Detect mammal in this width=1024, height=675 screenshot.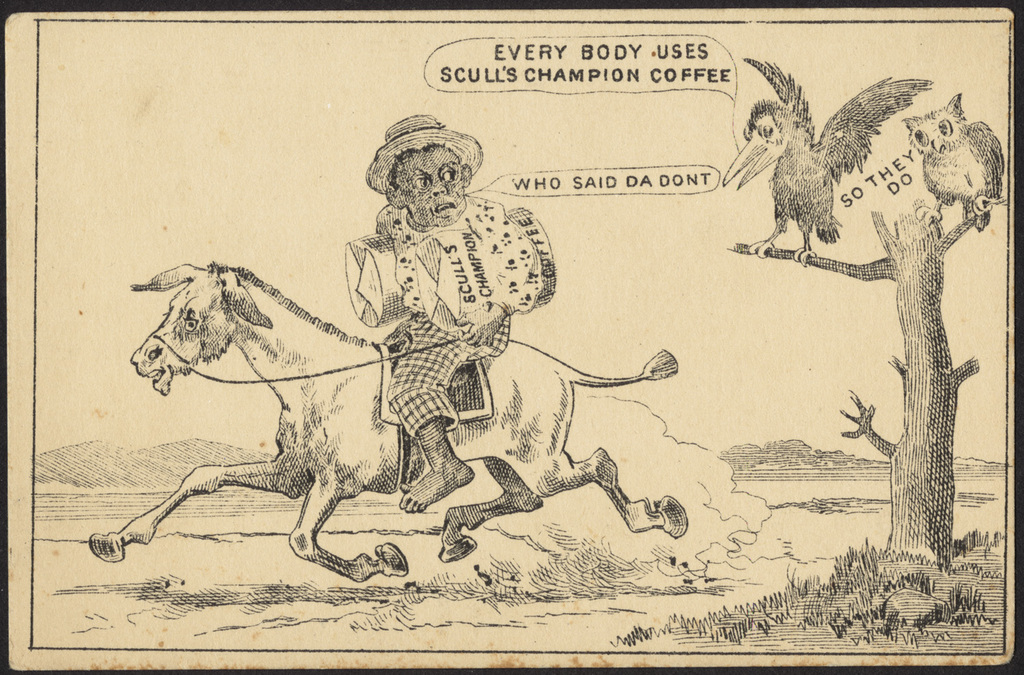
Detection: Rect(109, 215, 668, 565).
